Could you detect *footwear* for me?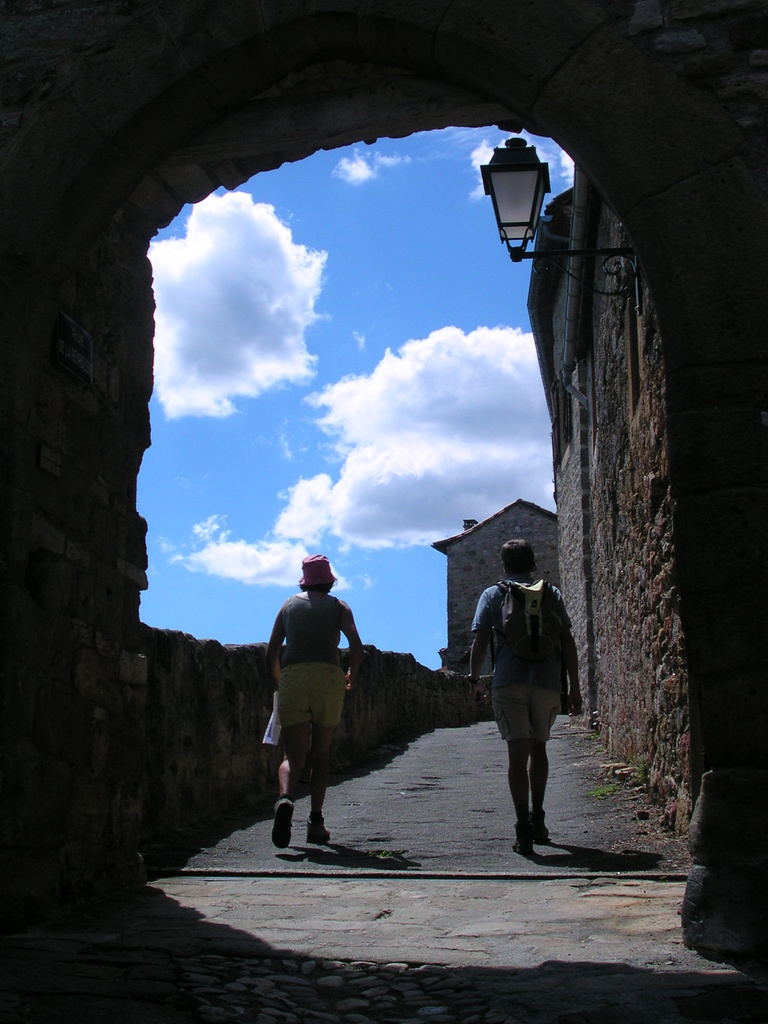
Detection result: x1=303 y1=807 x2=334 y2=844.
